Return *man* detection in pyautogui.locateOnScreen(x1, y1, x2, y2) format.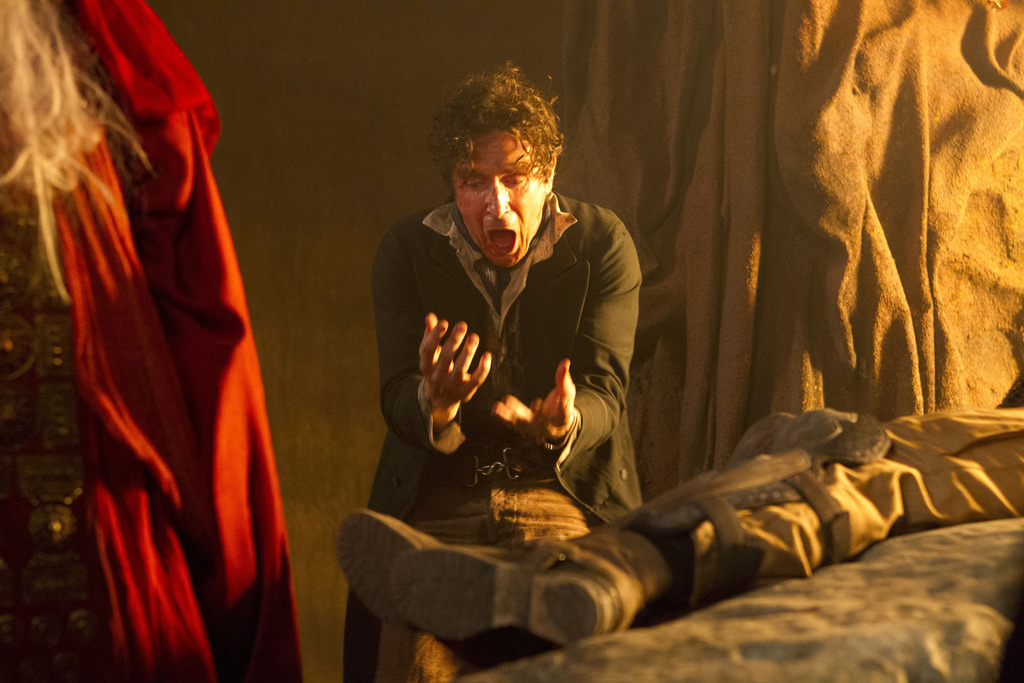
pyautogui.locateOnScreen(337, 52, 645, 682).
